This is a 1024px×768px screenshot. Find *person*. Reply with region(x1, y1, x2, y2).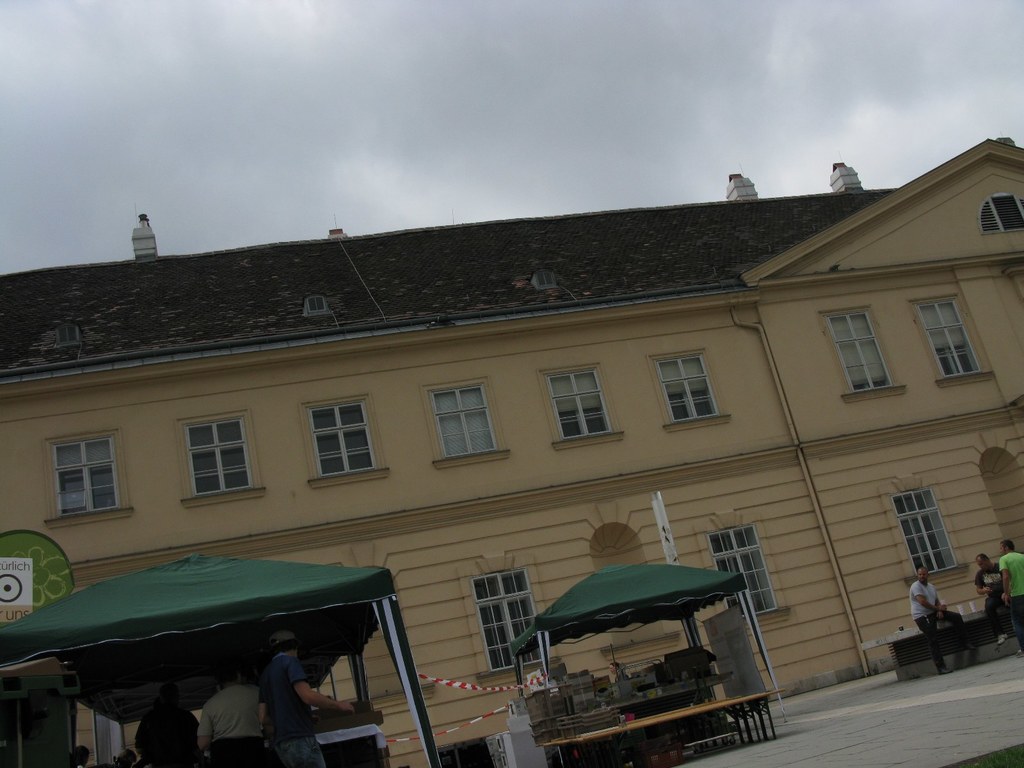
region(113, 750, 136, 767).
